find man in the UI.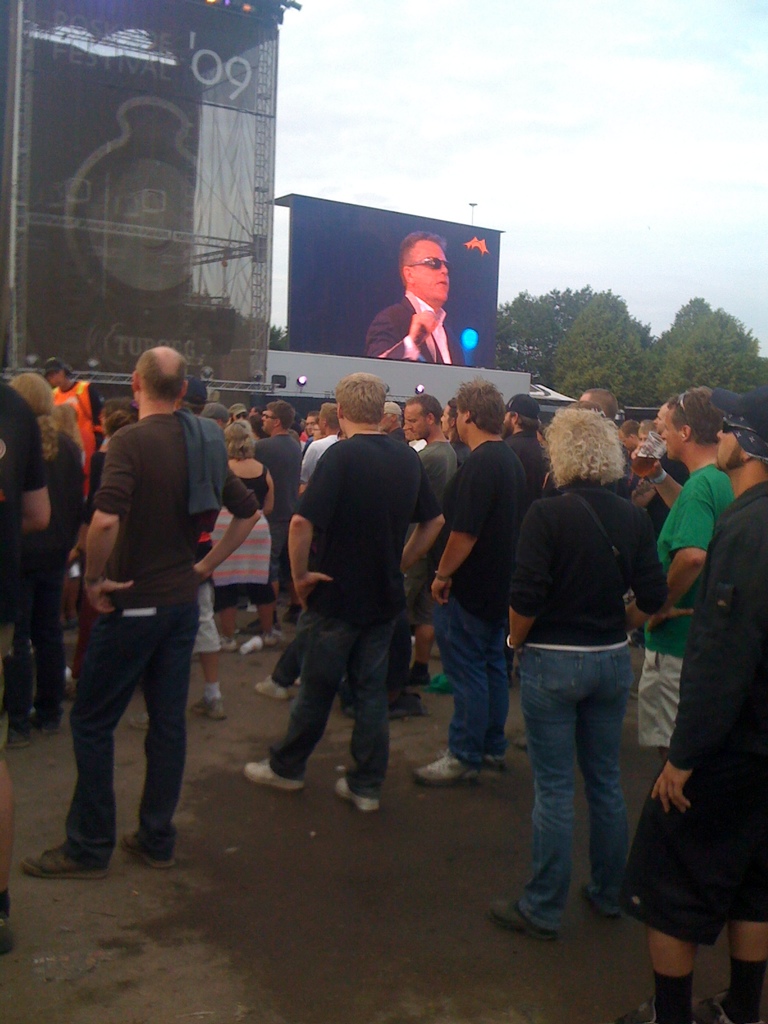
UI element at bbox=[415, 385, 537, 788].
